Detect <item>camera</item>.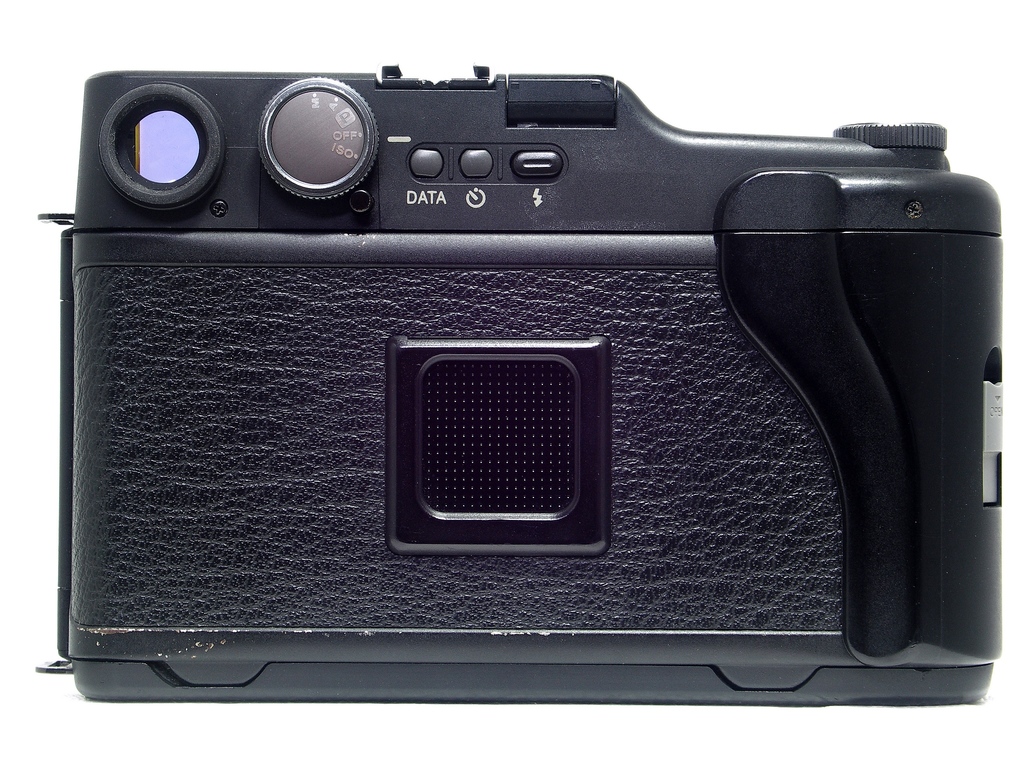
Detected at left=32, top=74, right=1004, bottom=709.
